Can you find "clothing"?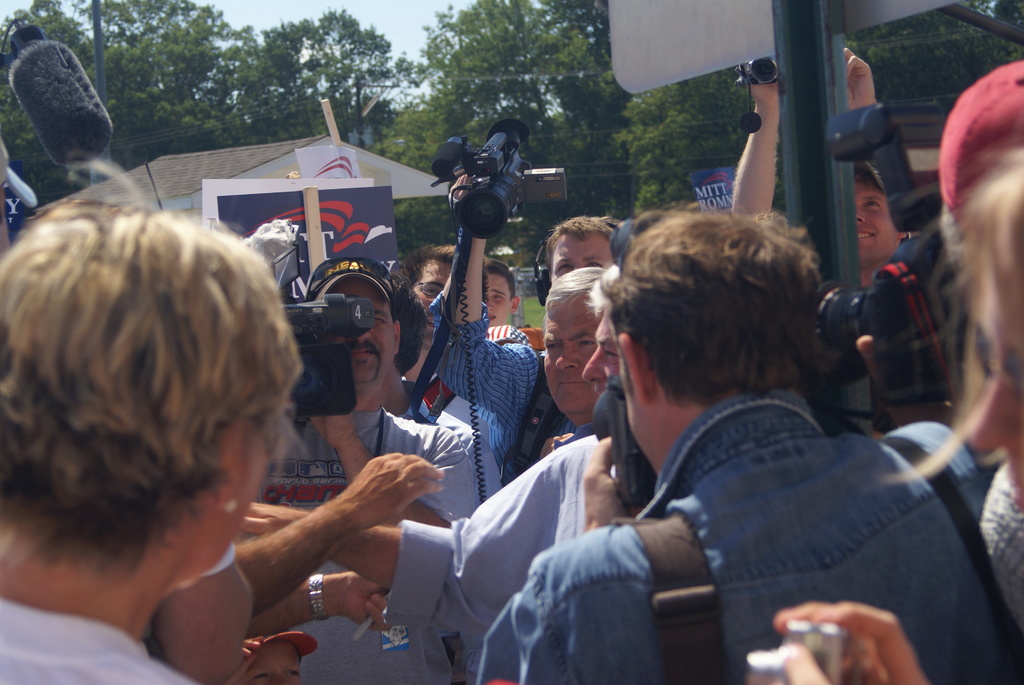
Yes, bounding box: <box>512,311,996,672</box>.
